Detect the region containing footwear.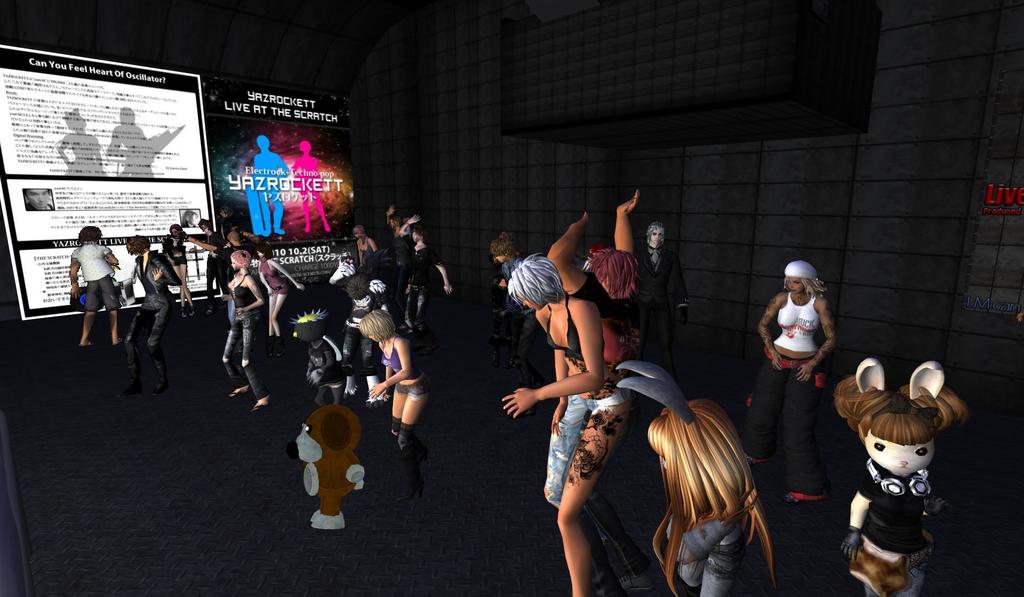
pyautogui.locateOnScreen(226, 386, 255, 400).
